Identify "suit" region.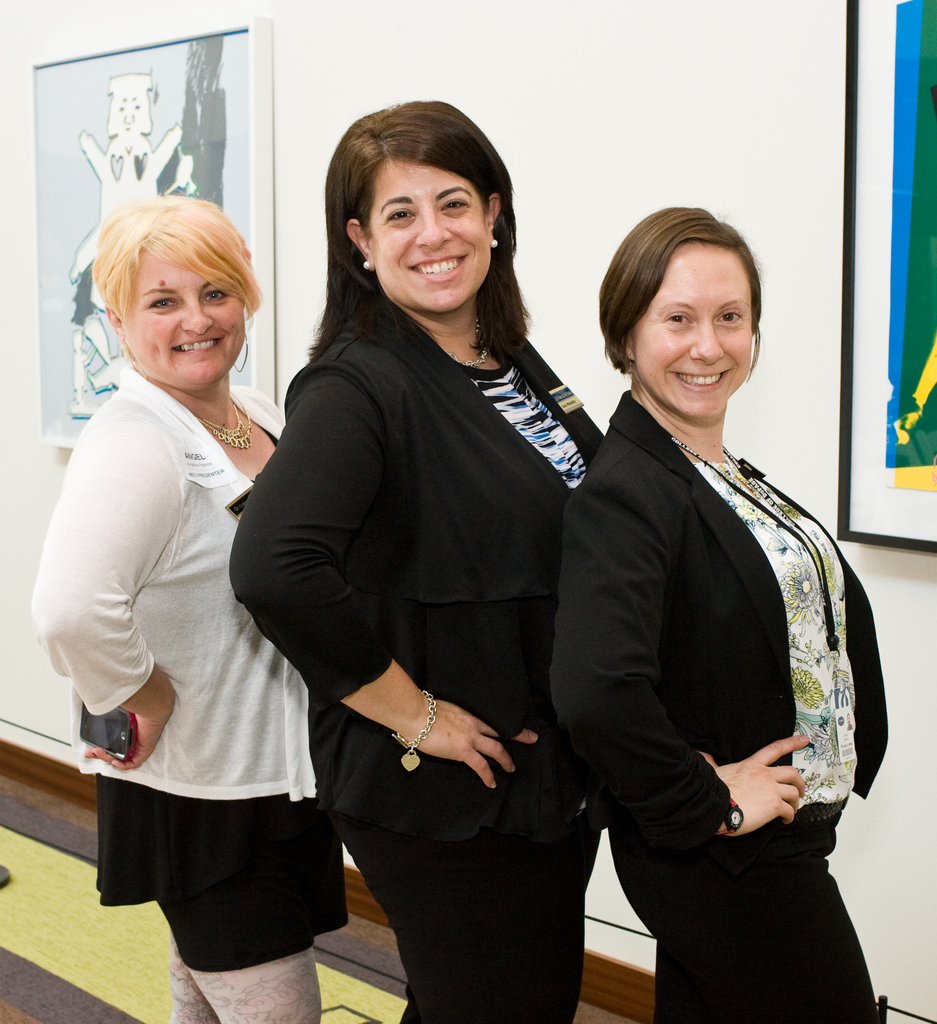
Region: Rect(546, 383, 895, 934).
